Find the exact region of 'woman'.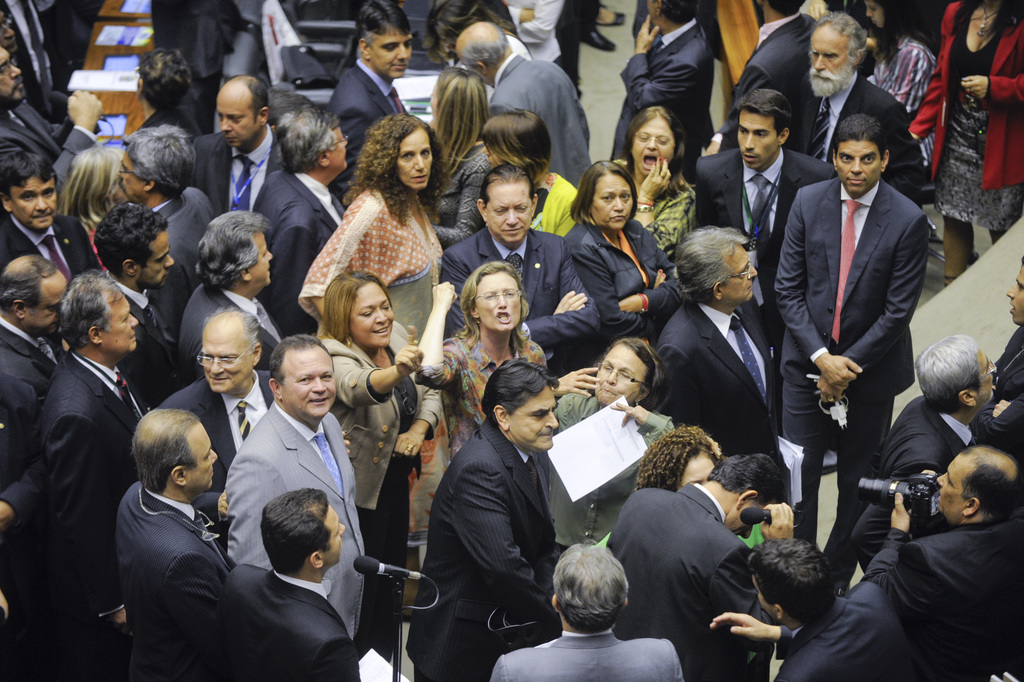
Exact region: box(904, 0, 1023, 252).
